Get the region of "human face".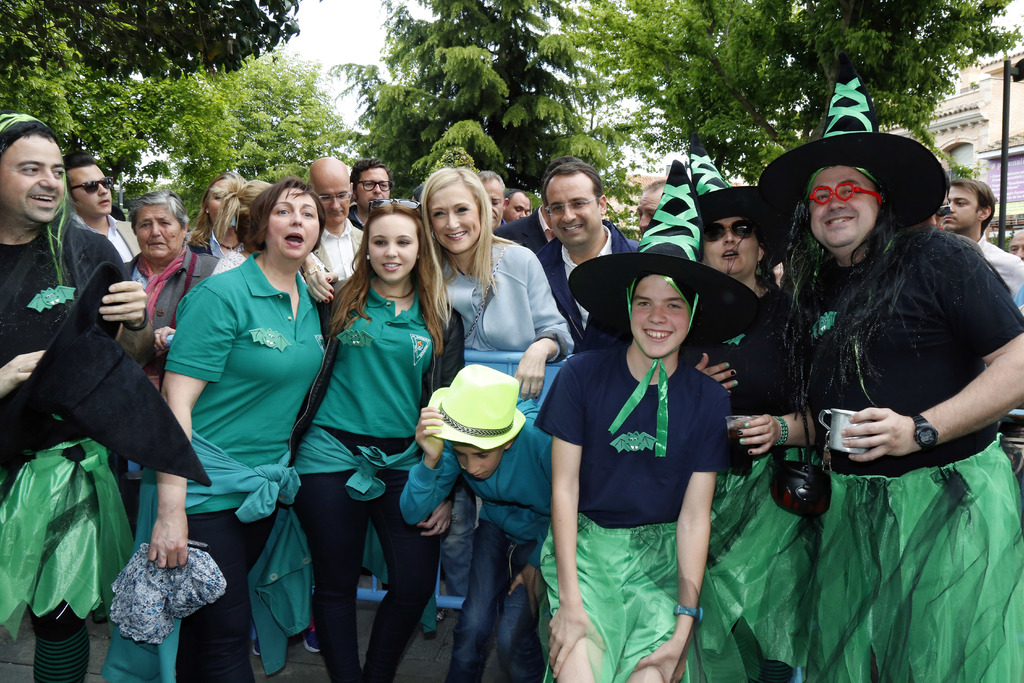
box(271, 188, 318, 251).
